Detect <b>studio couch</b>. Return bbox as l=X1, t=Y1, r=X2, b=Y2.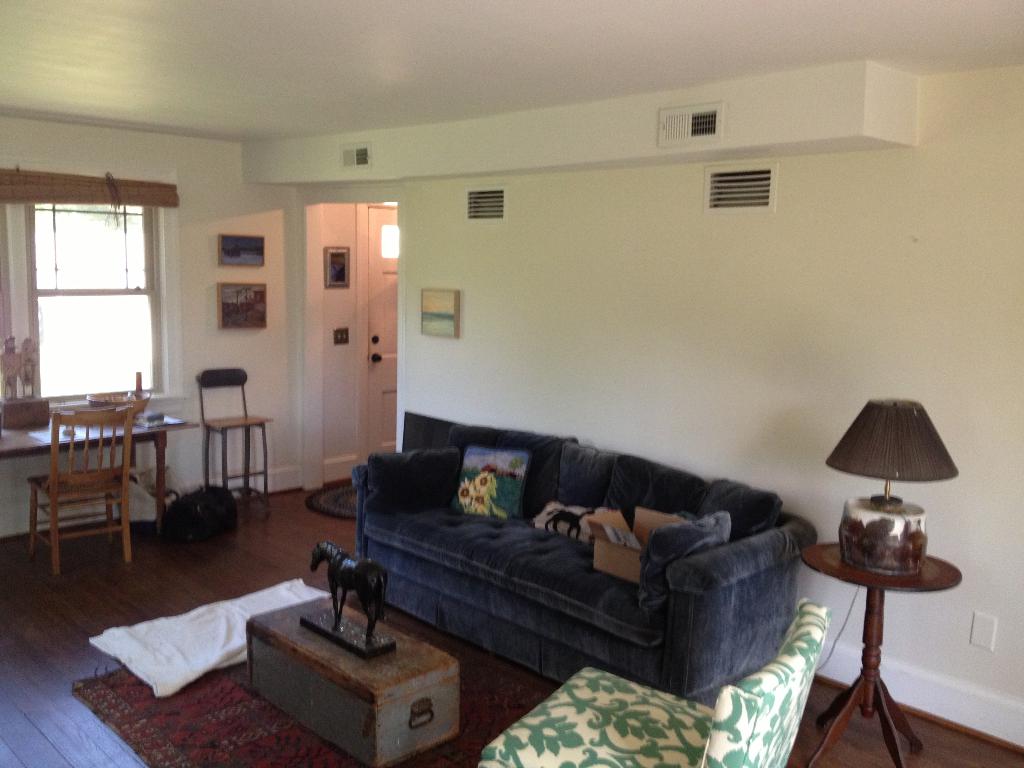
l=477, t=594, r=830, b=767.
